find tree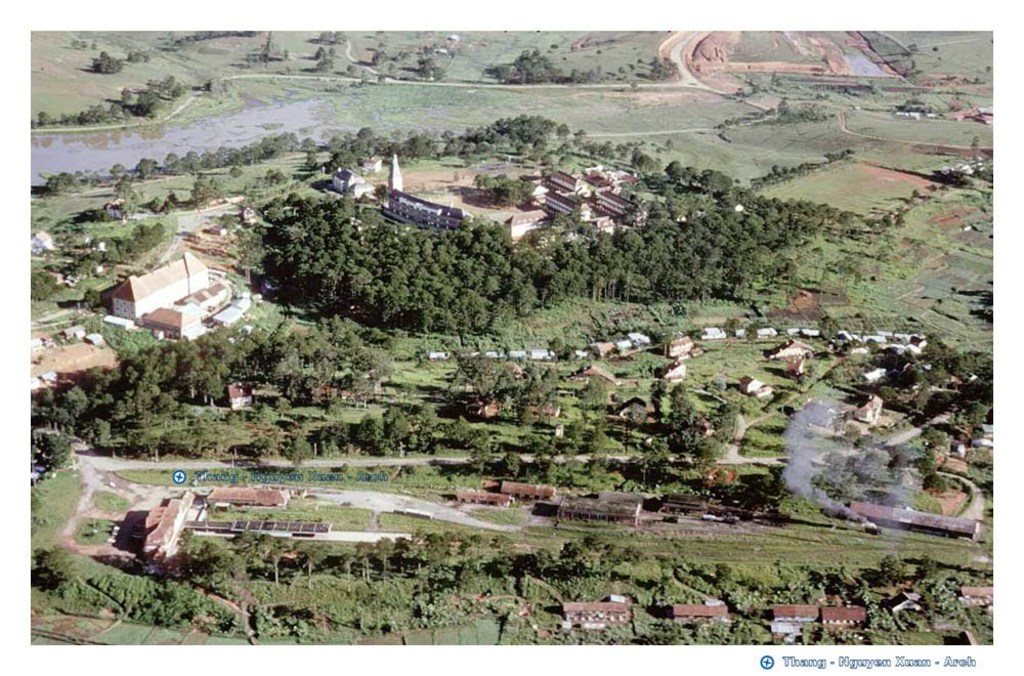
bbox=(878, 548, 905, 578)
